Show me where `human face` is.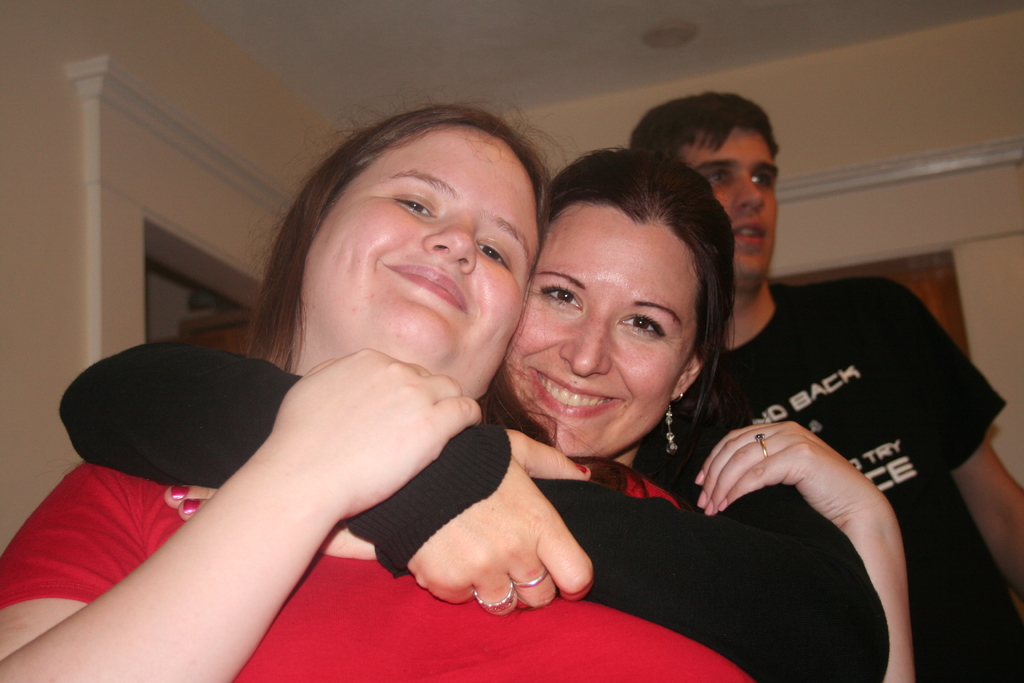
`human face` is at locate(298, 121, 541, 389).
